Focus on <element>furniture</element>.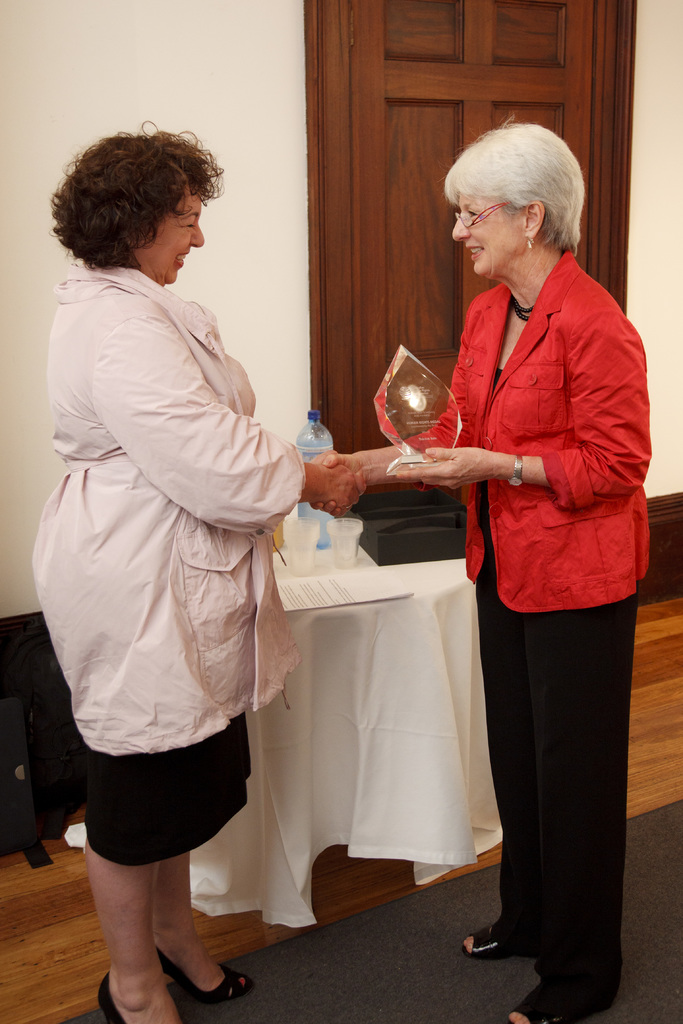
Focused at (176, 508, 479, 895).
